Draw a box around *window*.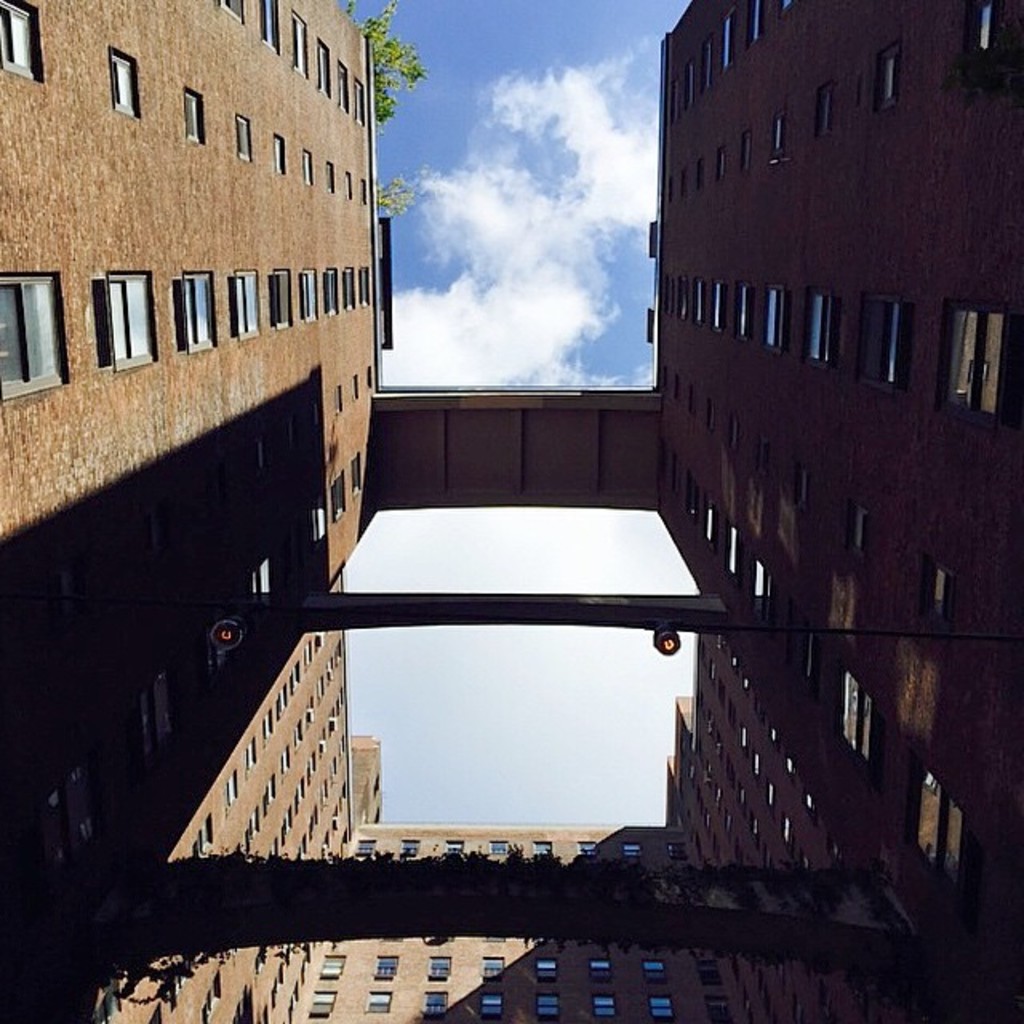
[293,270,314,326].
